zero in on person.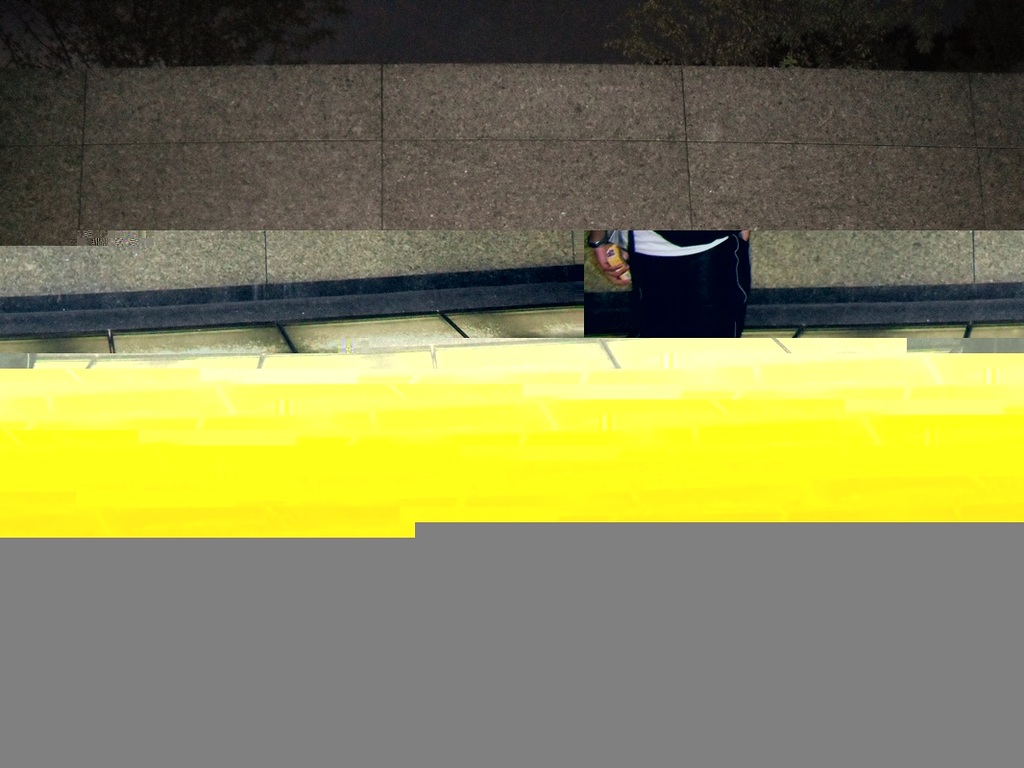
Zeroed in: (588,232,748,337).
